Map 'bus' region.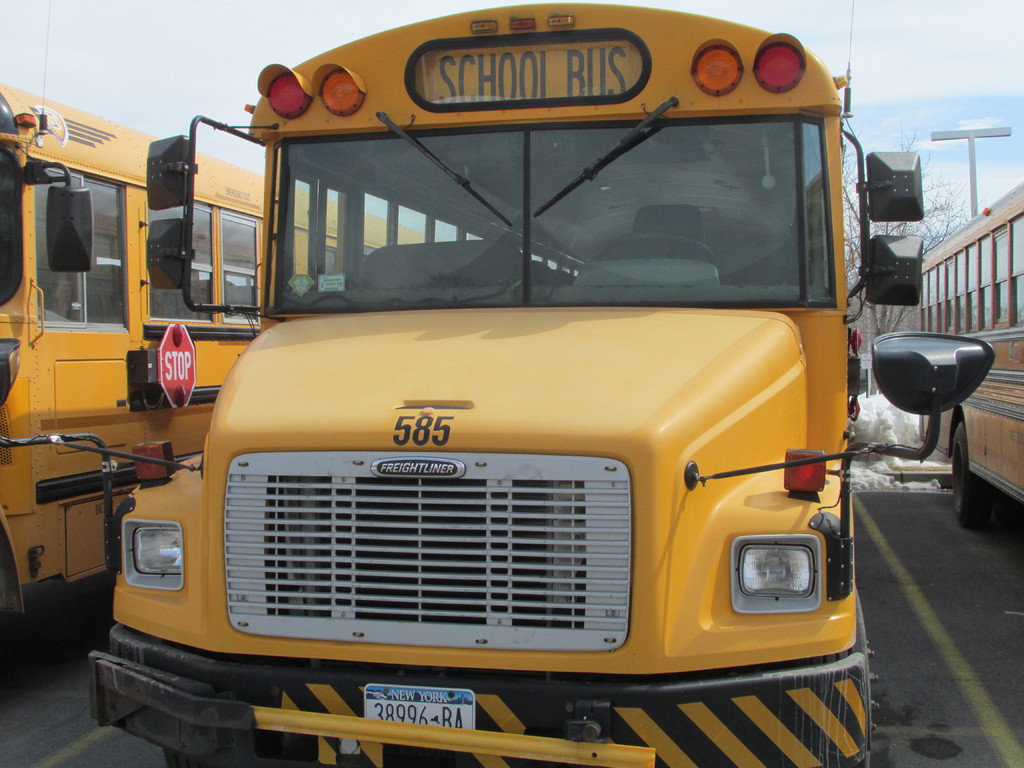
Mapped to {"x1": 913, "y1": 172, "x2": 1023, "y2": 520}.
